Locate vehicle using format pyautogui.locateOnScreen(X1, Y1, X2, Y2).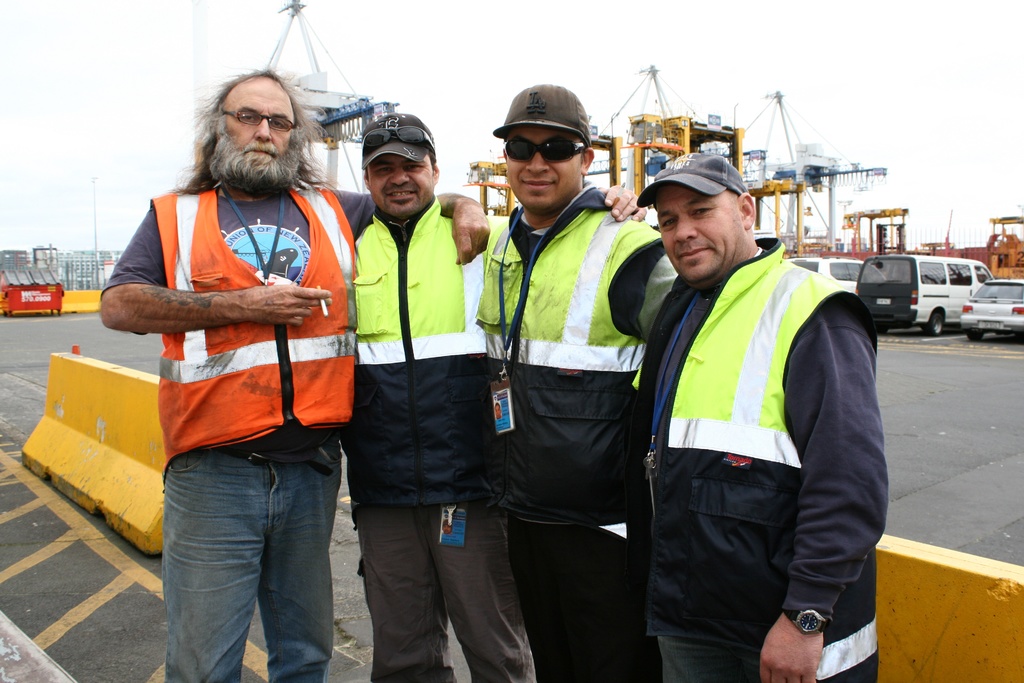
pyautogui.locateOnScreen(858, 247, 1007, 325).
